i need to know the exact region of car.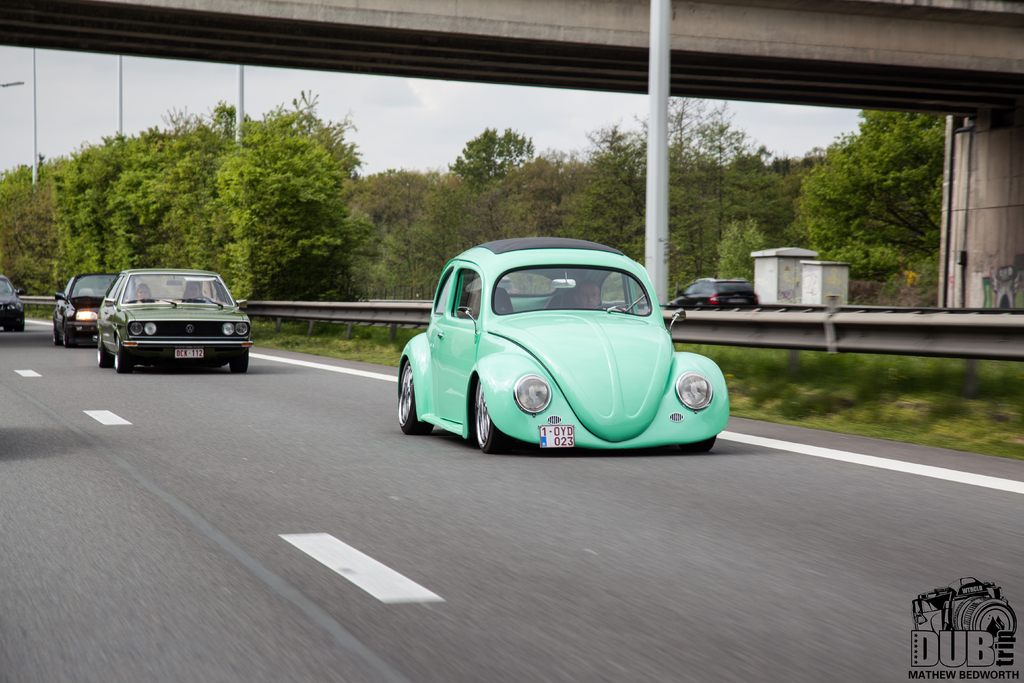
Region: 94, 267, 257, 378.
